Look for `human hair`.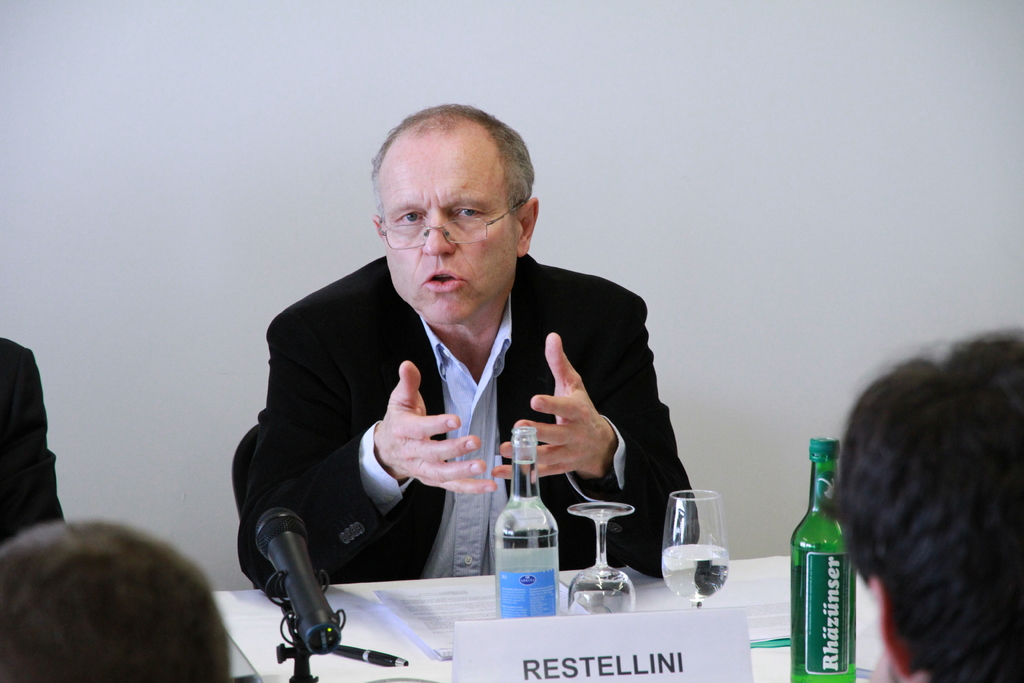
Found: bbox(845, 328, 1019, 682).
